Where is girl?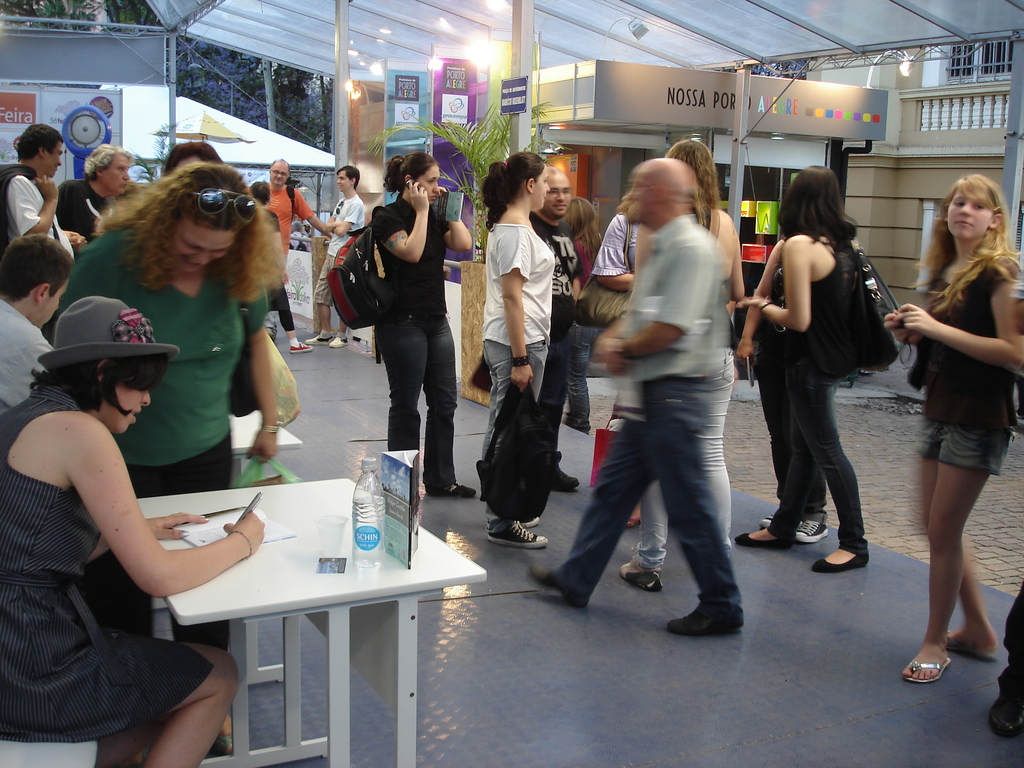
left=883, top=172, right=1023, bottom=682.
